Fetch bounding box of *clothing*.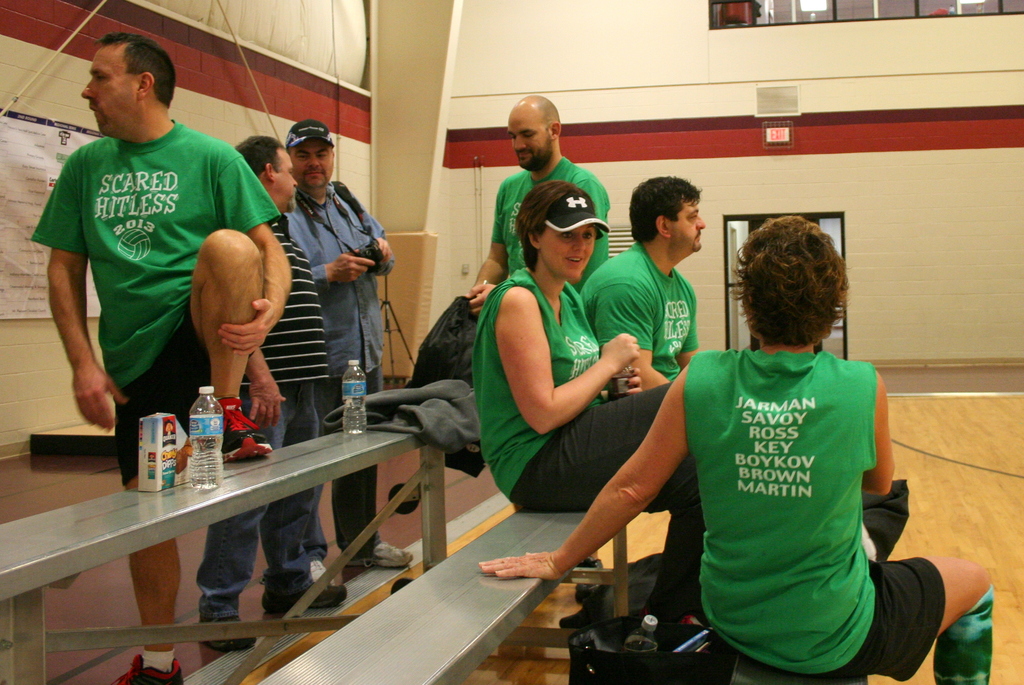
Bbox: (x1=28, y1=113, x2=280, y2=482).
